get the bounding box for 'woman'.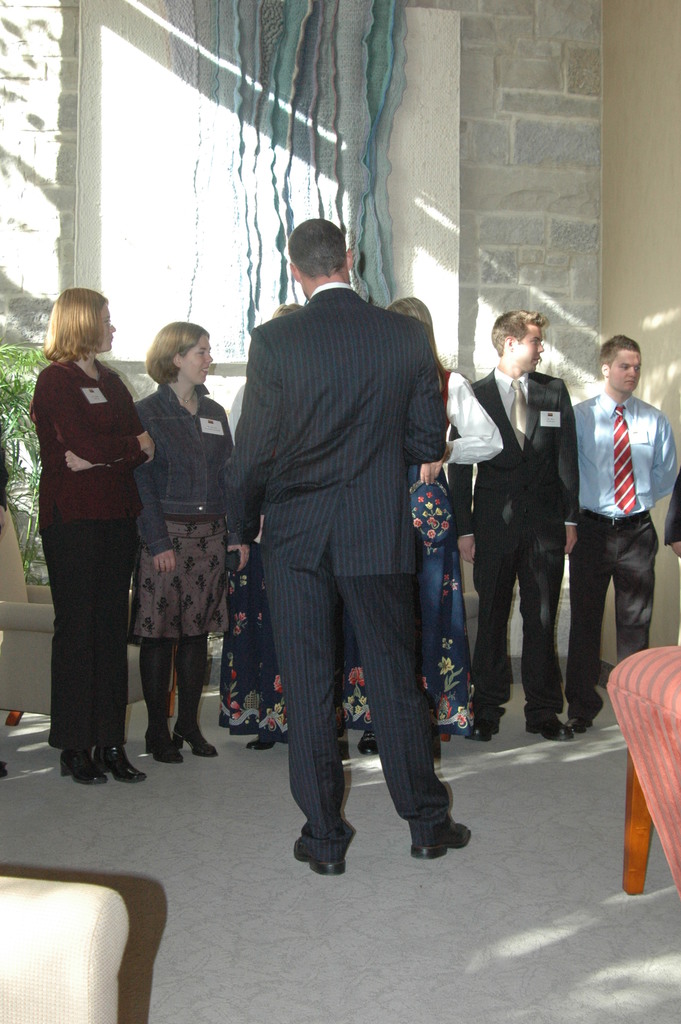
bbox(31, 282, 161, 787).
